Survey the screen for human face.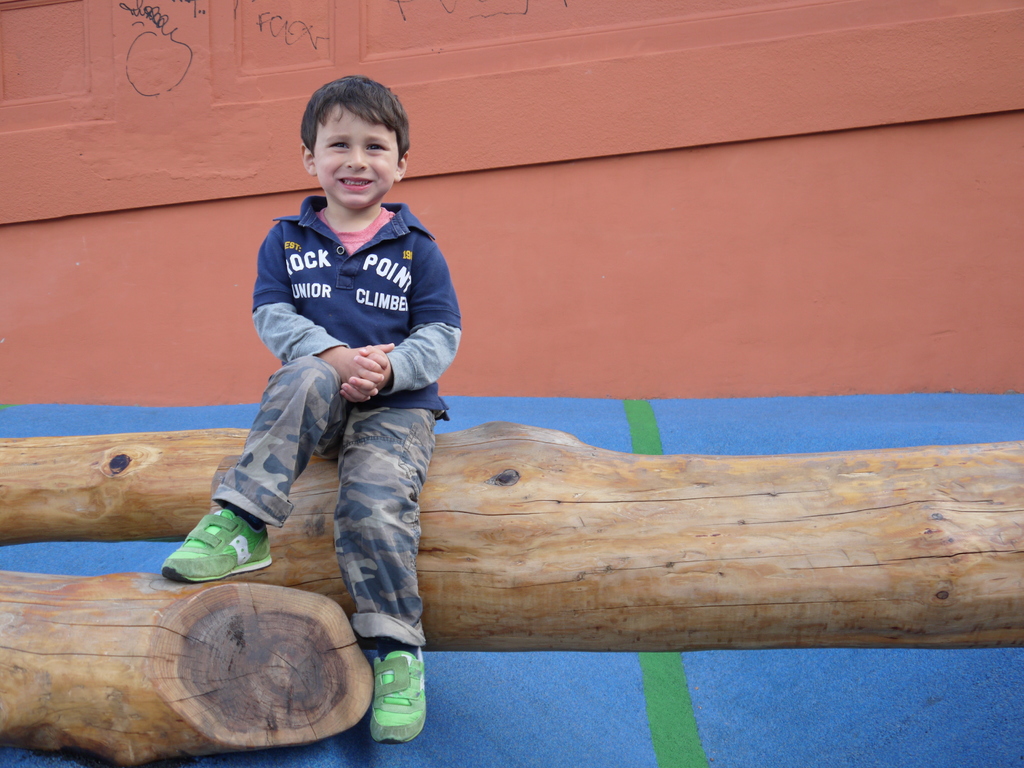
Survey found: box=[314, 100, 399, 207].
